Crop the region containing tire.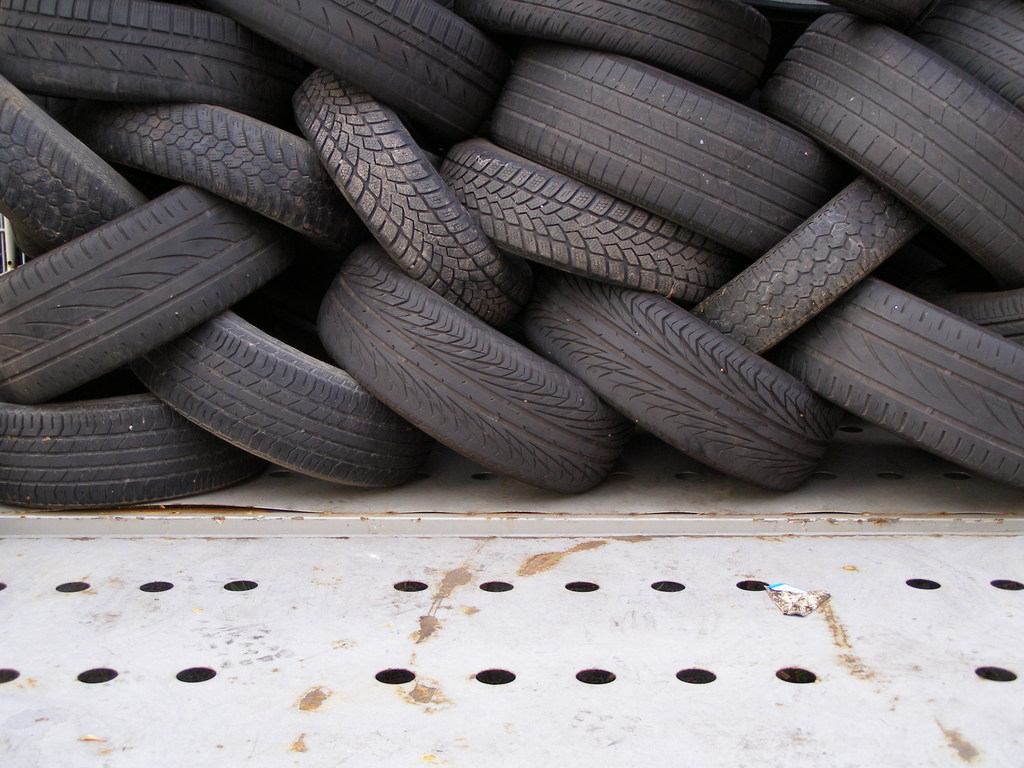
Crop region: (left=457, top=0, right=771, bottom=105).
